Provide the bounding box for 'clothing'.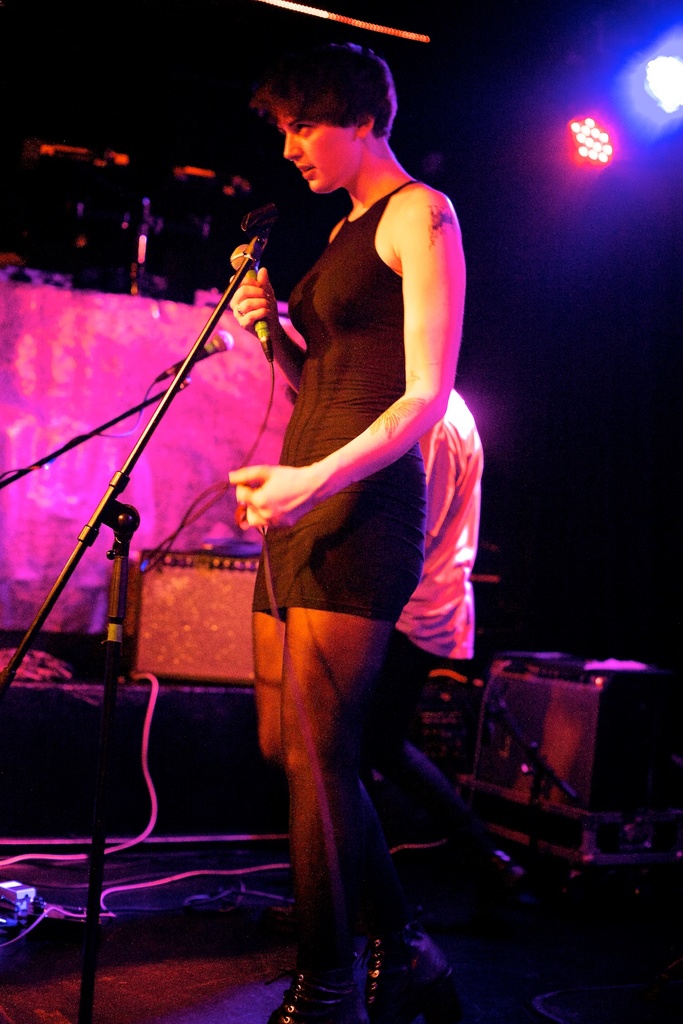
[365, 364, 476, 825].
